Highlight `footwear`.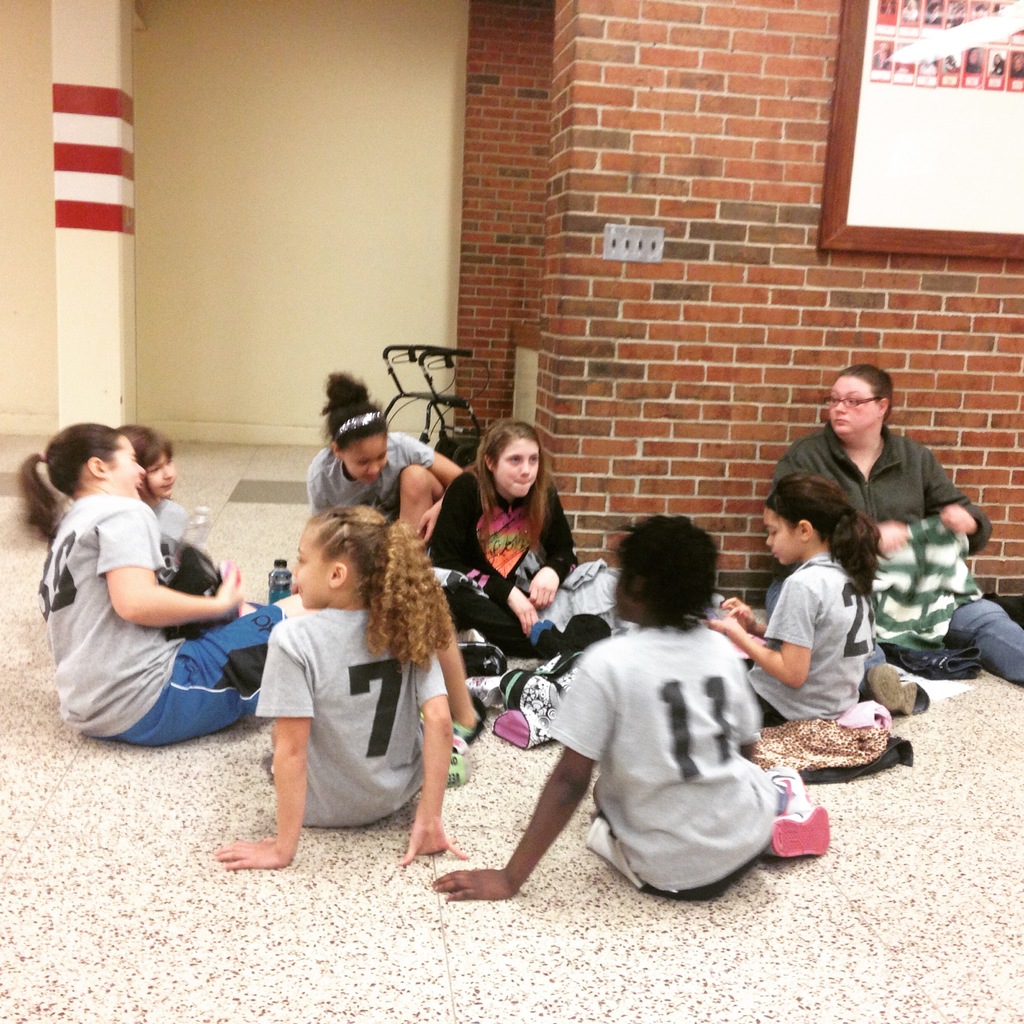
Highlighted region: 862 662 920 722.
